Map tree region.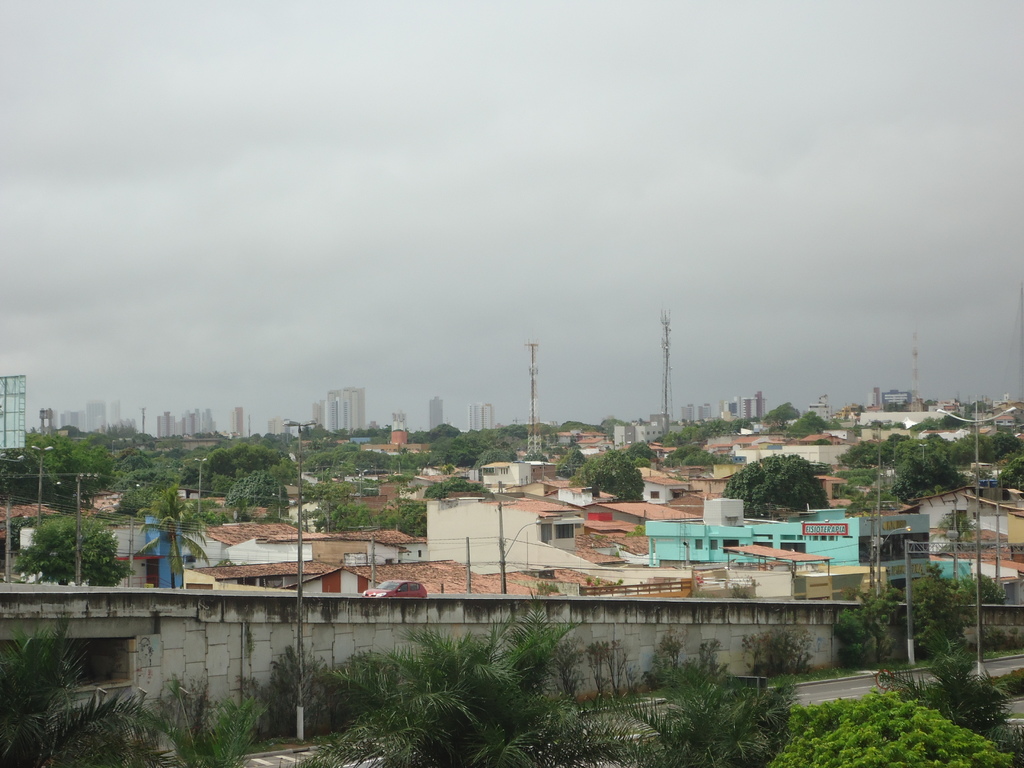
Mapped to [991, 452, 1023, 499].
